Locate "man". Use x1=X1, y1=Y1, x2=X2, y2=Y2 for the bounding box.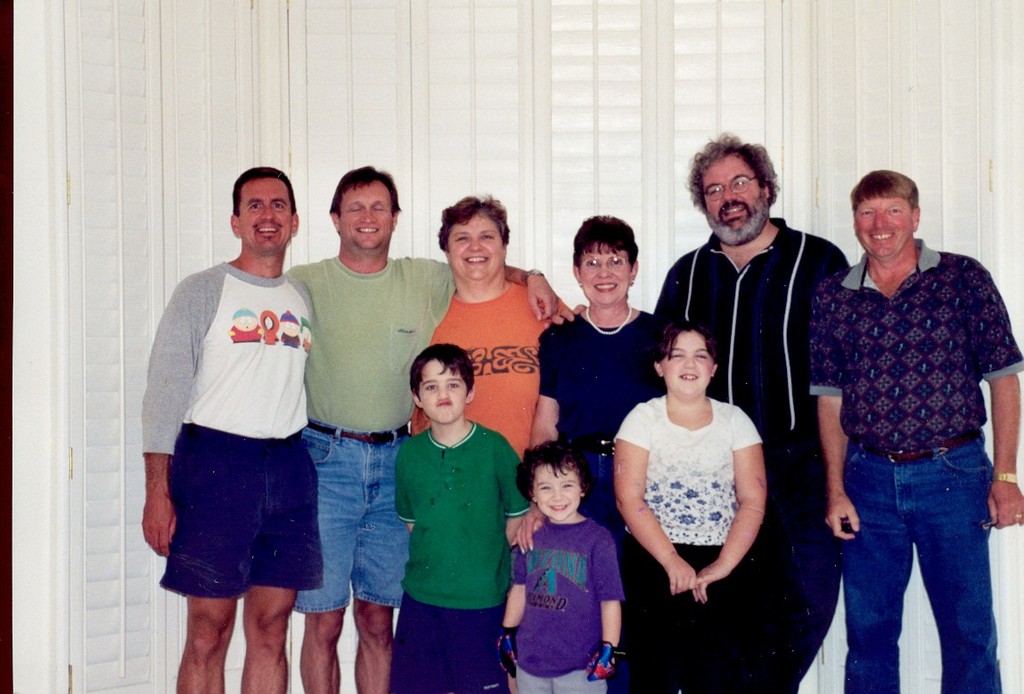
x1=288, y1=159, x2=572, y2=693.
